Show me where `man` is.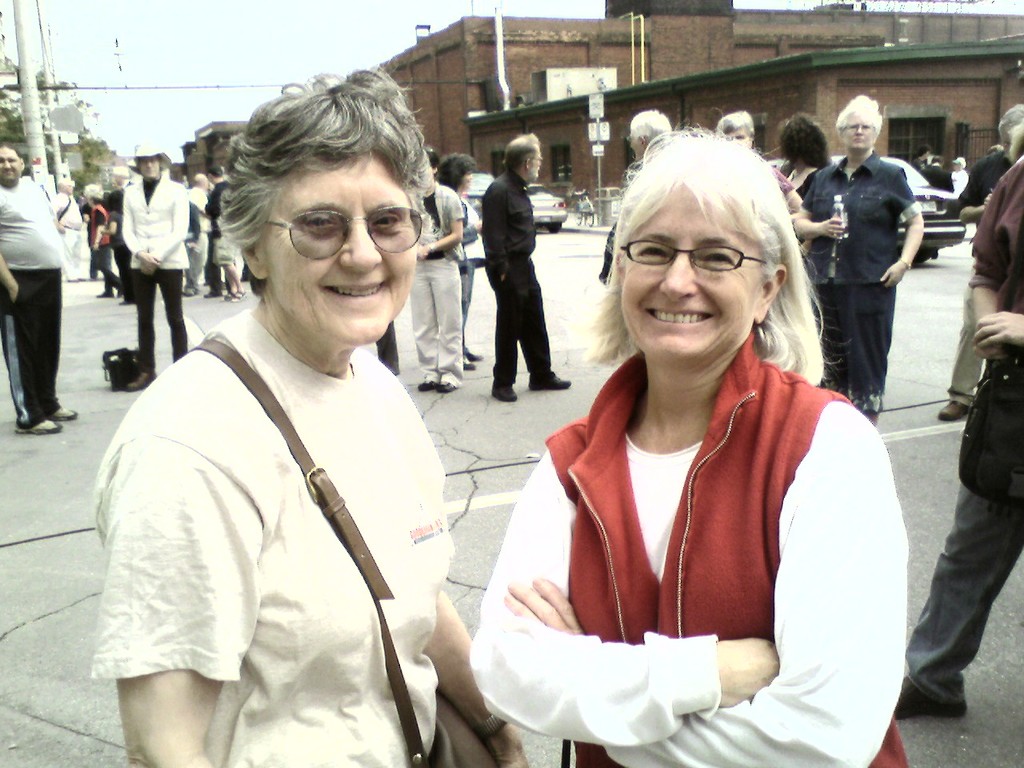
`man` is at locate(49, 176, 86, 282).
